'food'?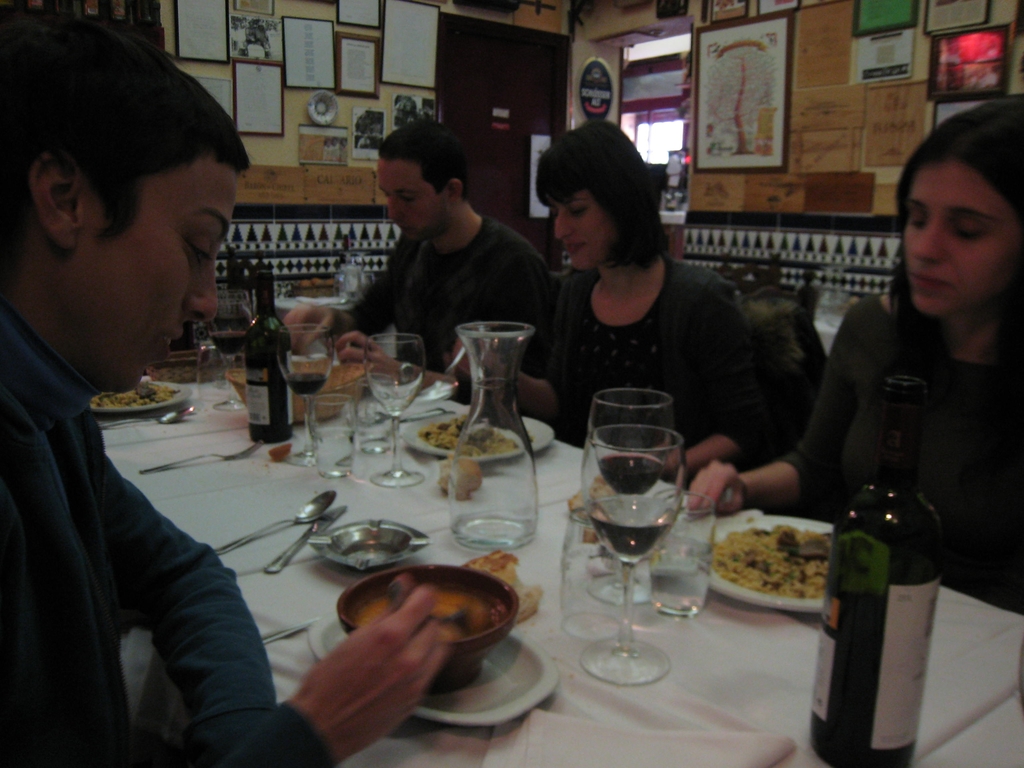
(x1=459, y1=546, x2=547, y2=627)
